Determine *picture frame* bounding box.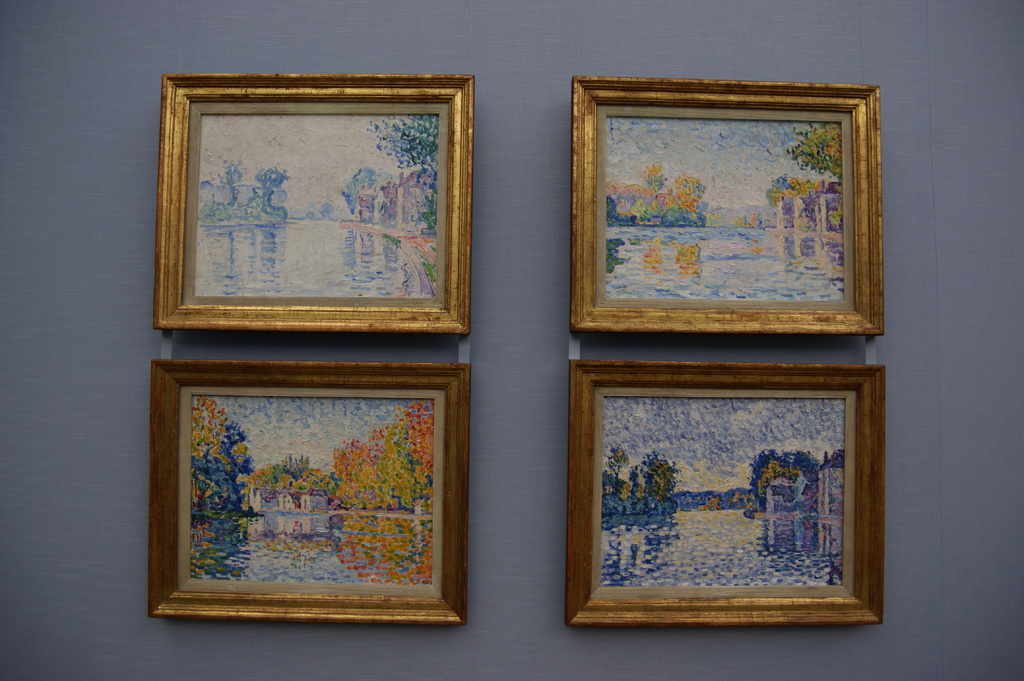
Determined: detection(152, 75, 472, 333).
